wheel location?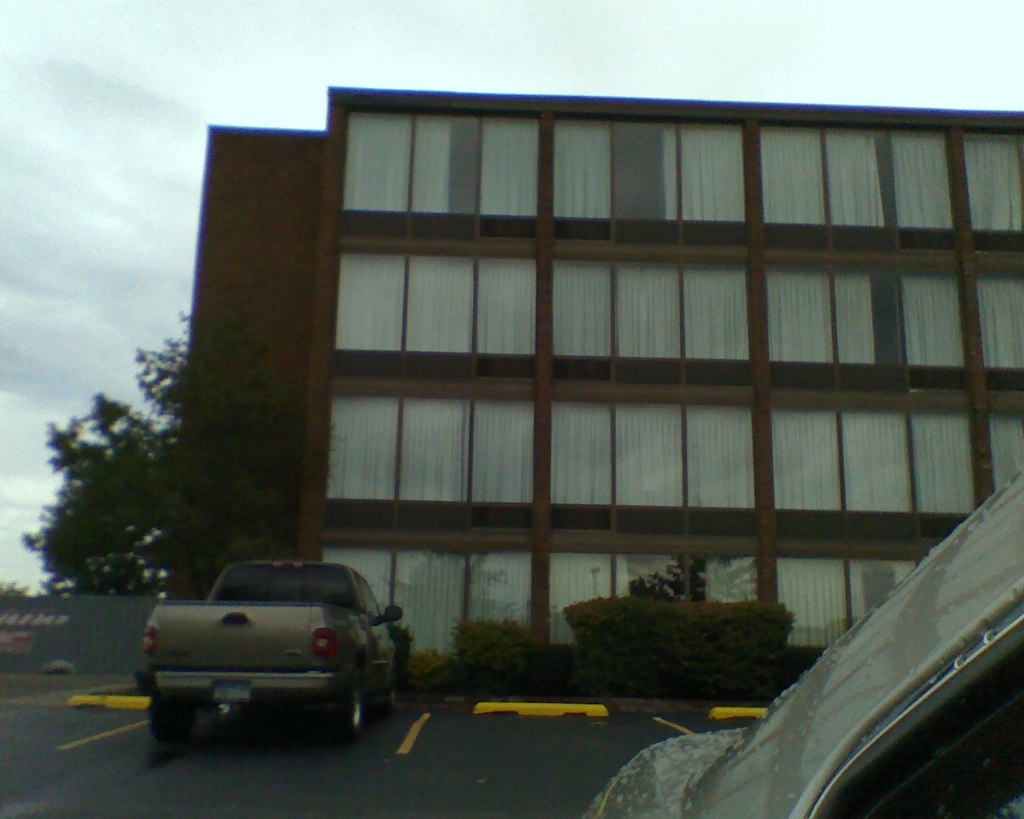
(148,704,199,745)
